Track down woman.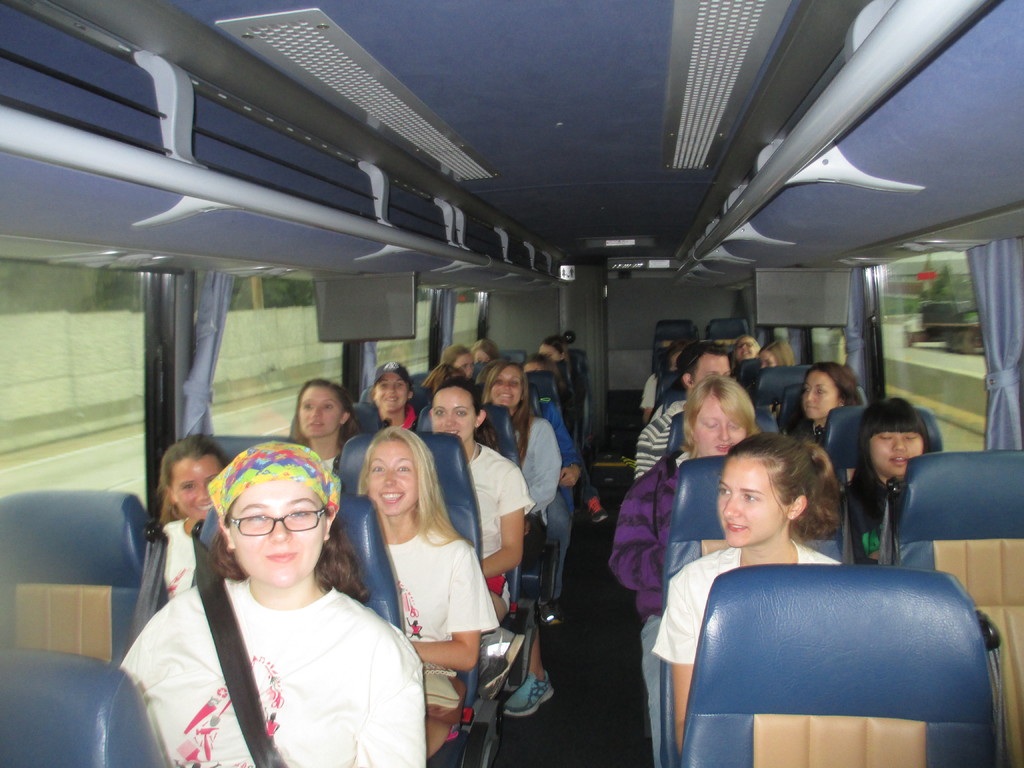
Tracked to <region>541, 335, 569, 365</region>.
